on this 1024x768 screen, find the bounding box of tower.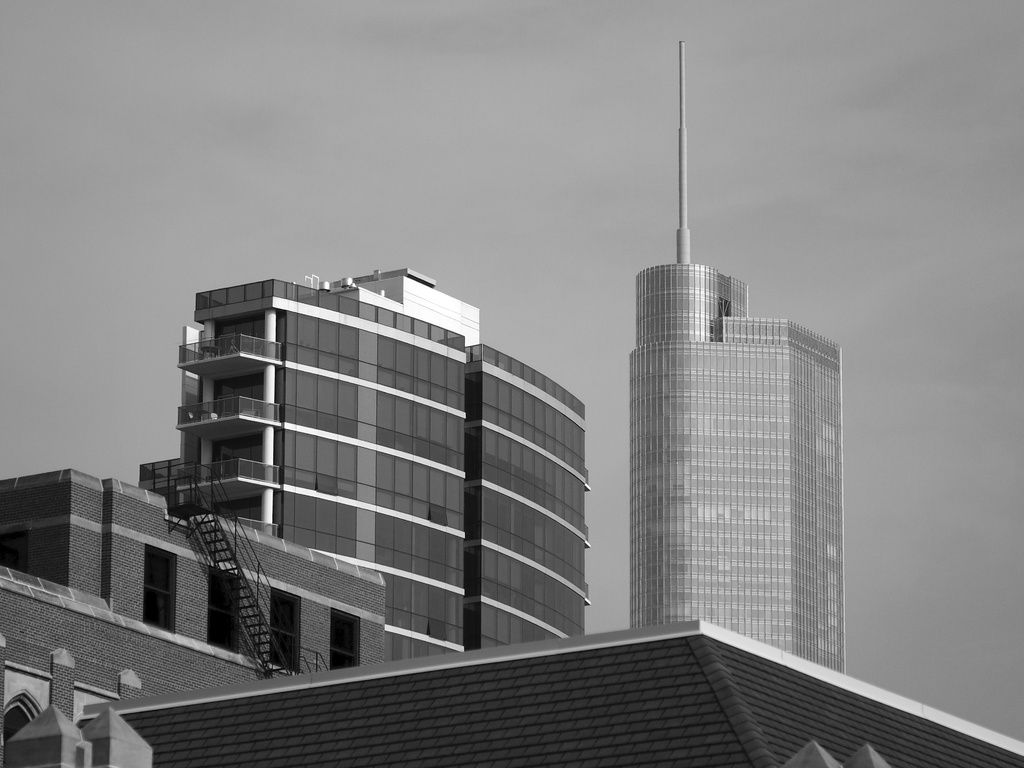
Bounding box: Rect(141, 239, 596, 657).
